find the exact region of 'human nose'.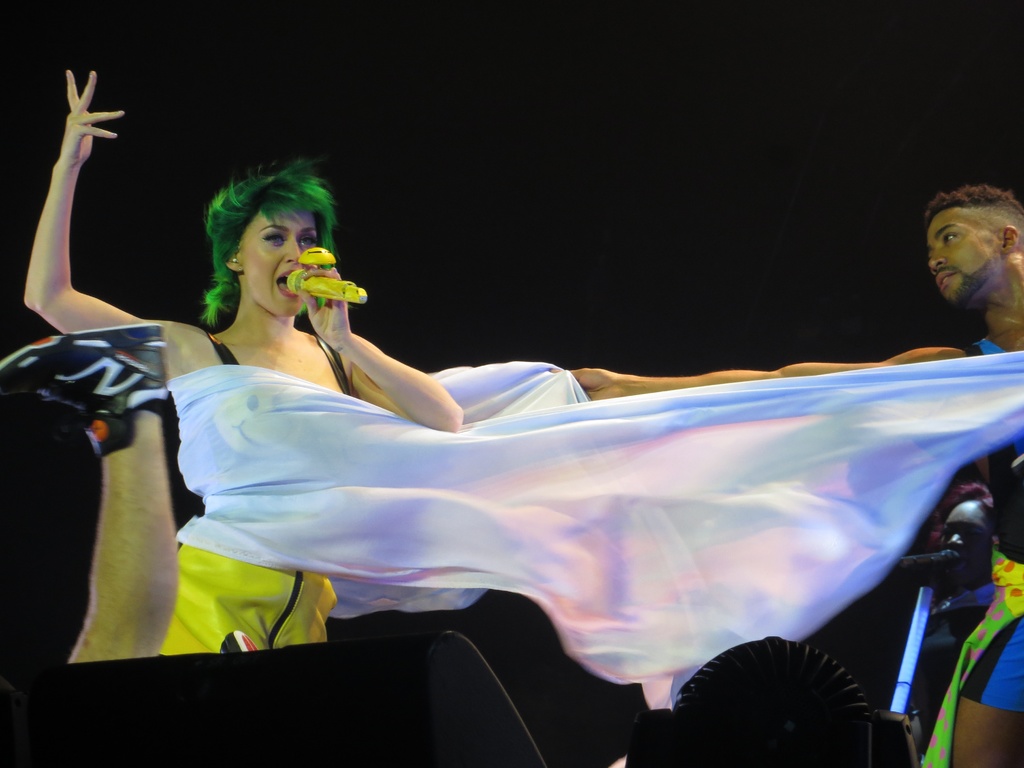
Exact region: left=929, top=249, right=944, bottom=284.
